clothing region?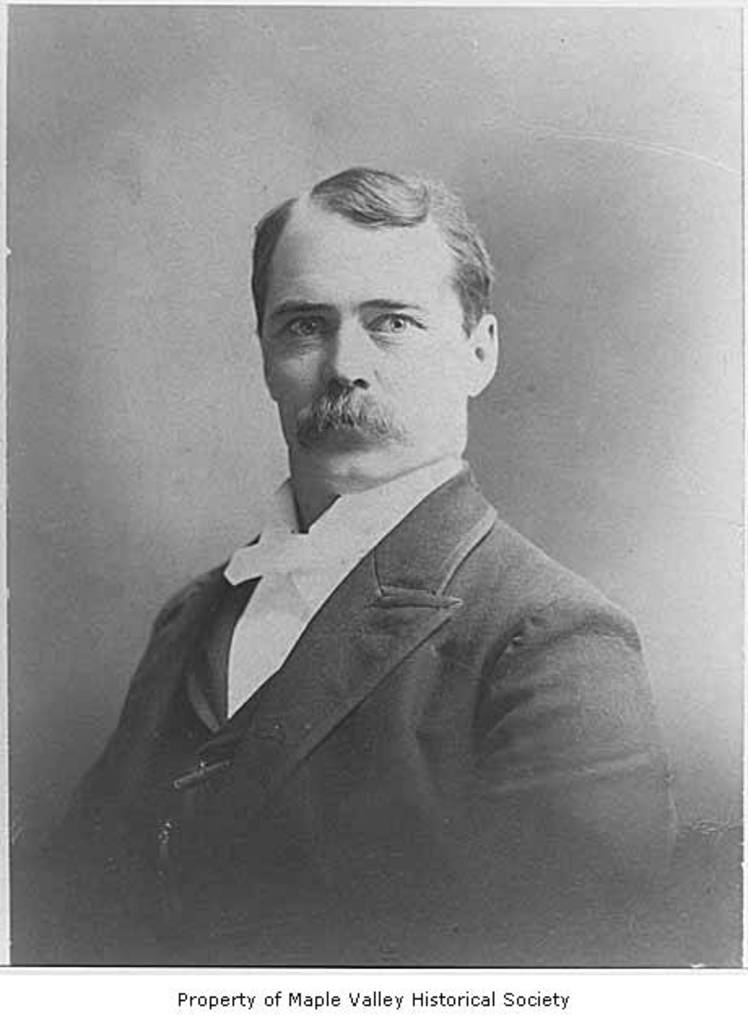
bbox=[0, 427, 746, 974]
